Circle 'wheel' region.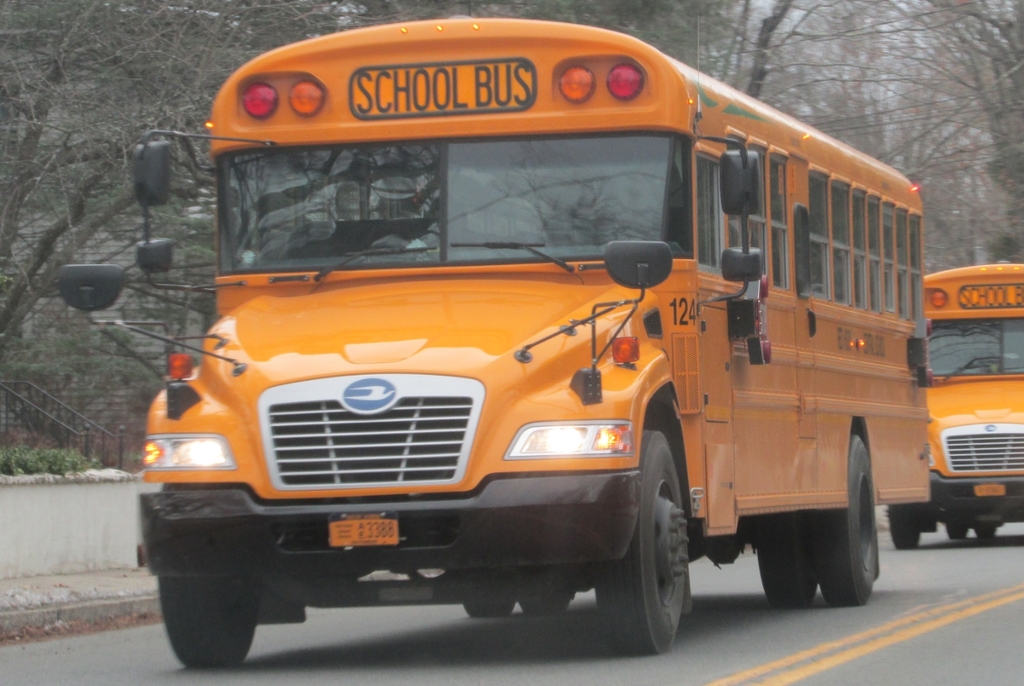
Region: rect(594, 422, 691, 657).
